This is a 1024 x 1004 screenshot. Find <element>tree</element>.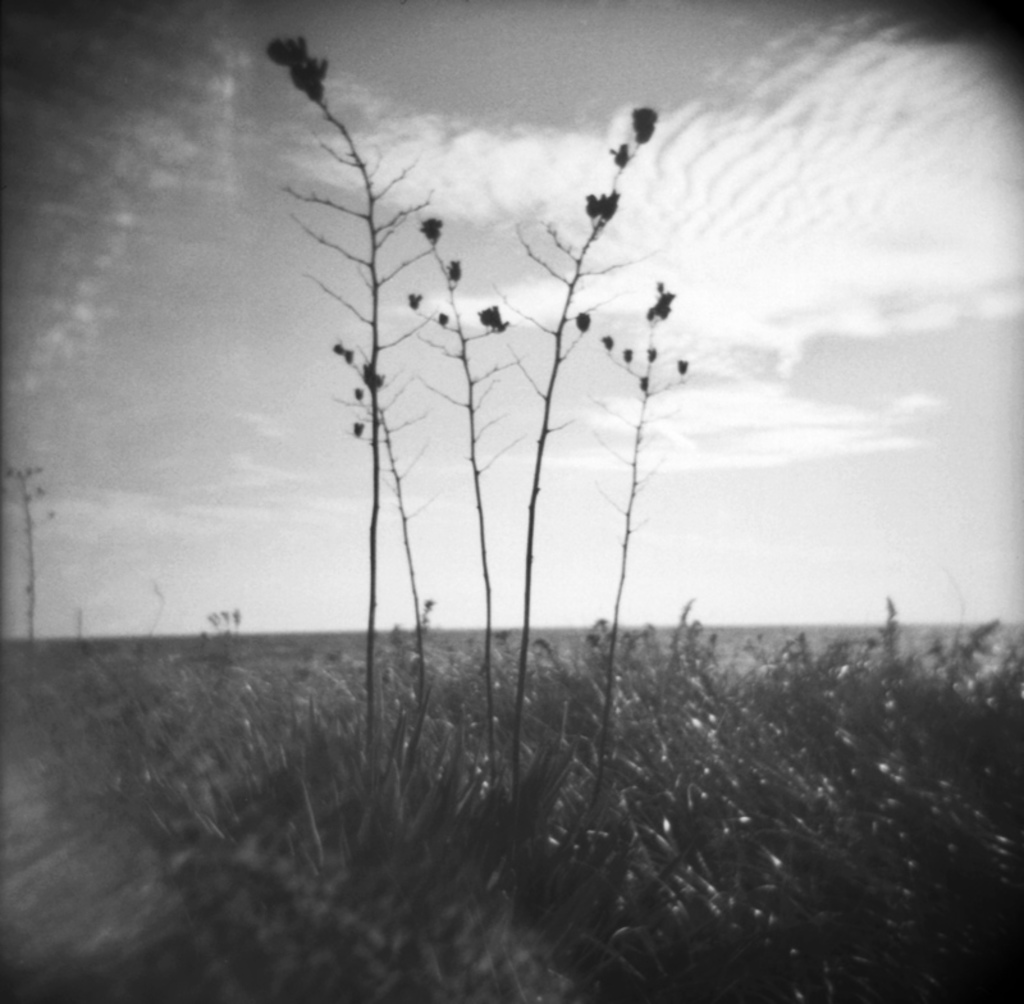
Bounding box: select_region(266, 22, 458, 754).
